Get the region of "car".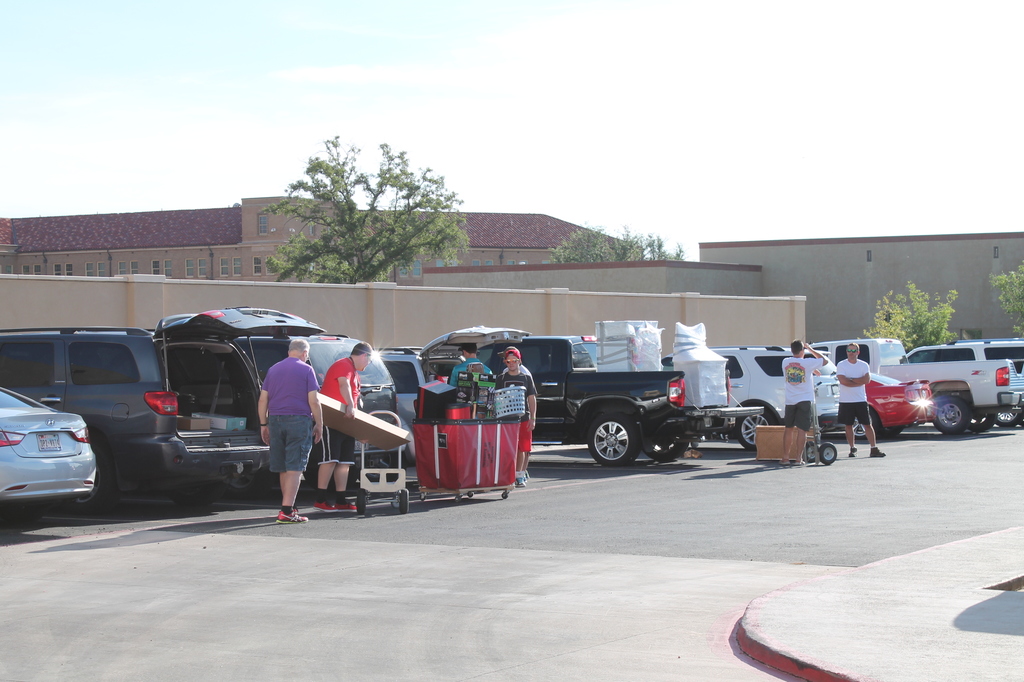
381 321 533 453.
